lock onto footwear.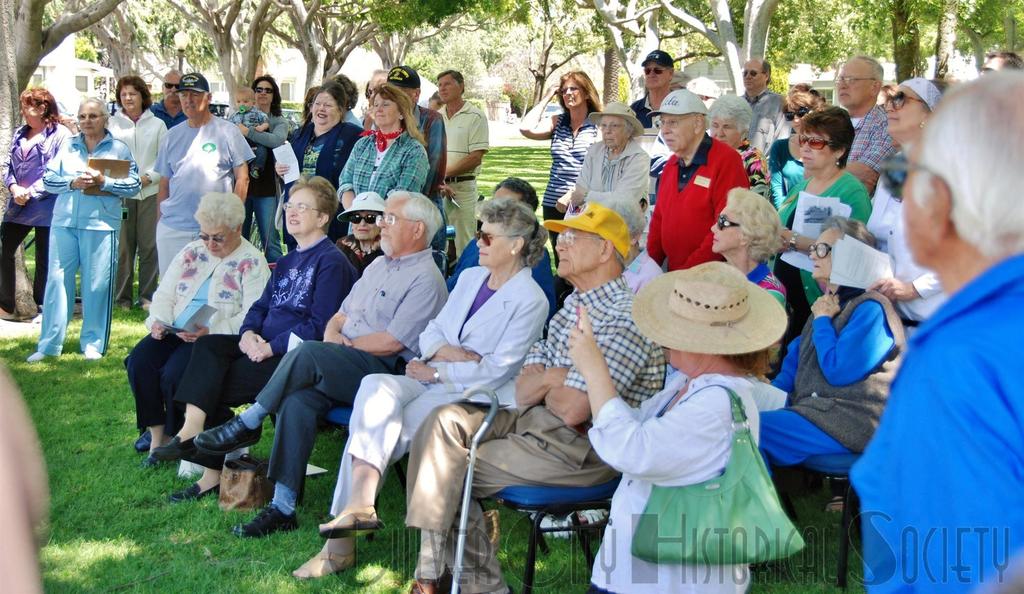
Locked: left=132, top=435, right=152, bottom=451.
